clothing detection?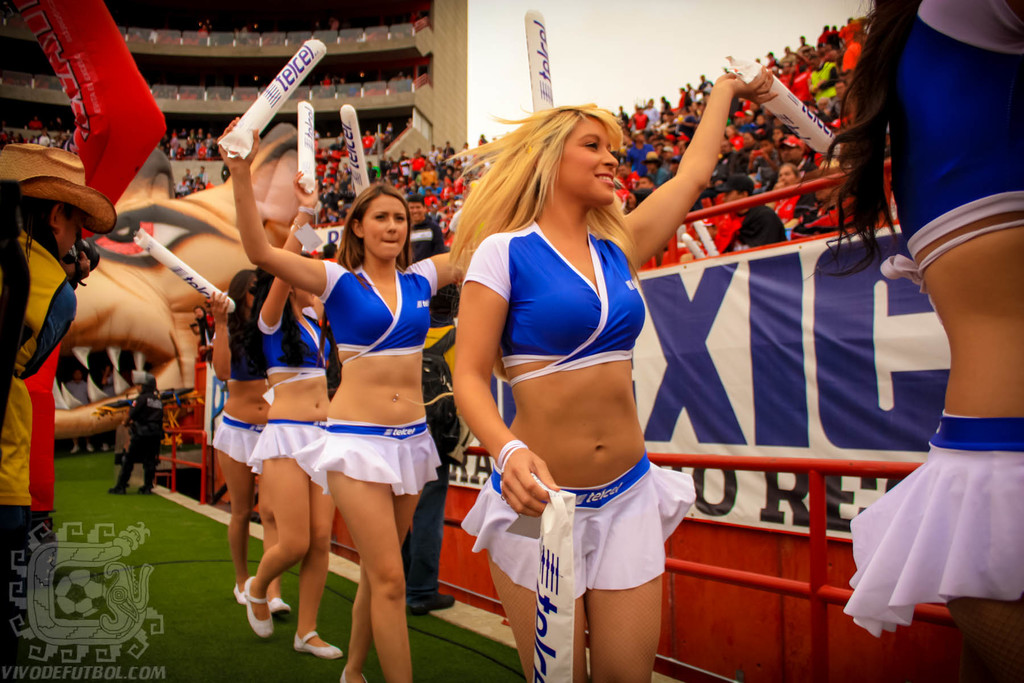
<bbox>246, 300, 342, 493</bbox>
